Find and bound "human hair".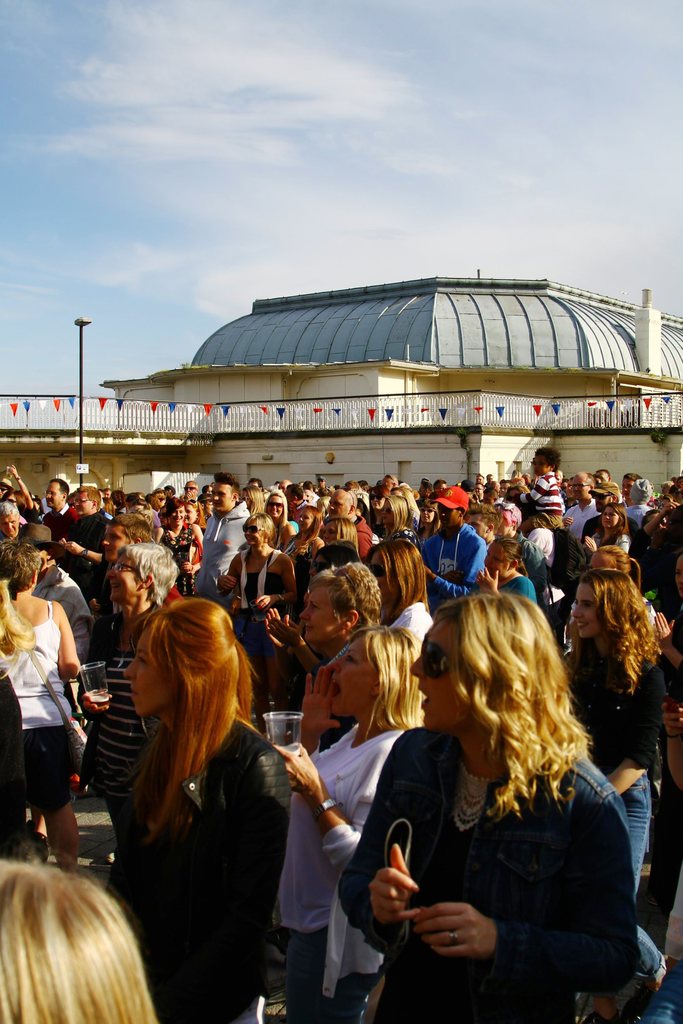
Bound: (x1=0, y1=852, x2=157, y2=1023).
